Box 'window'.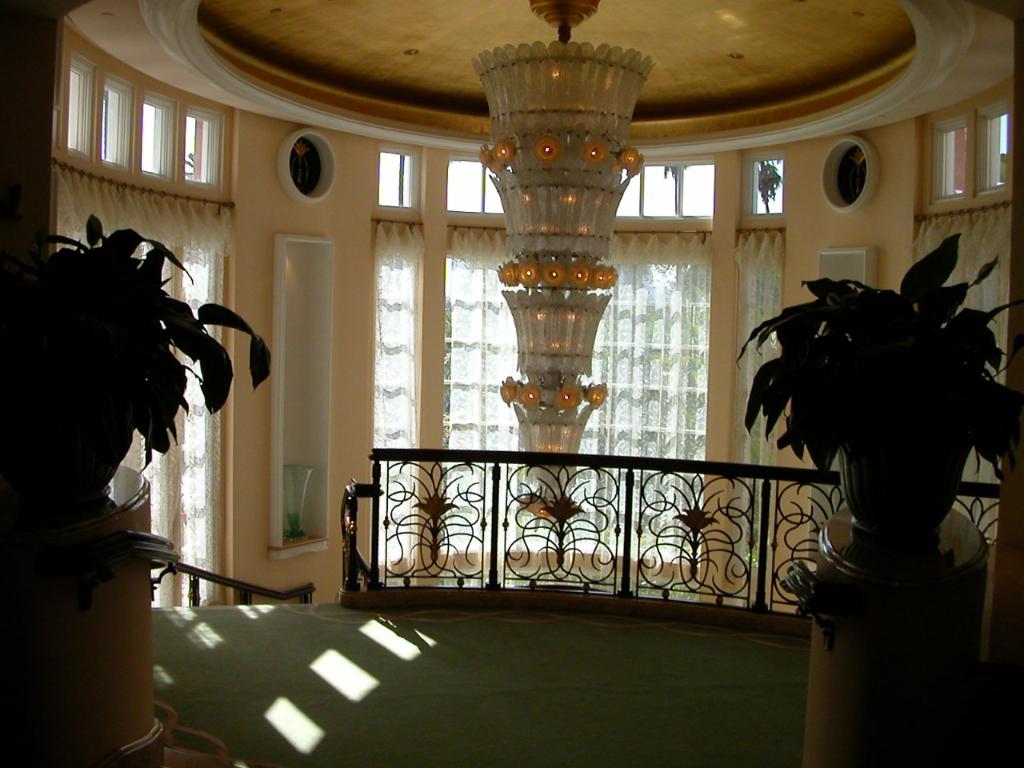
<region>377, 146, 411, 213</region>.
